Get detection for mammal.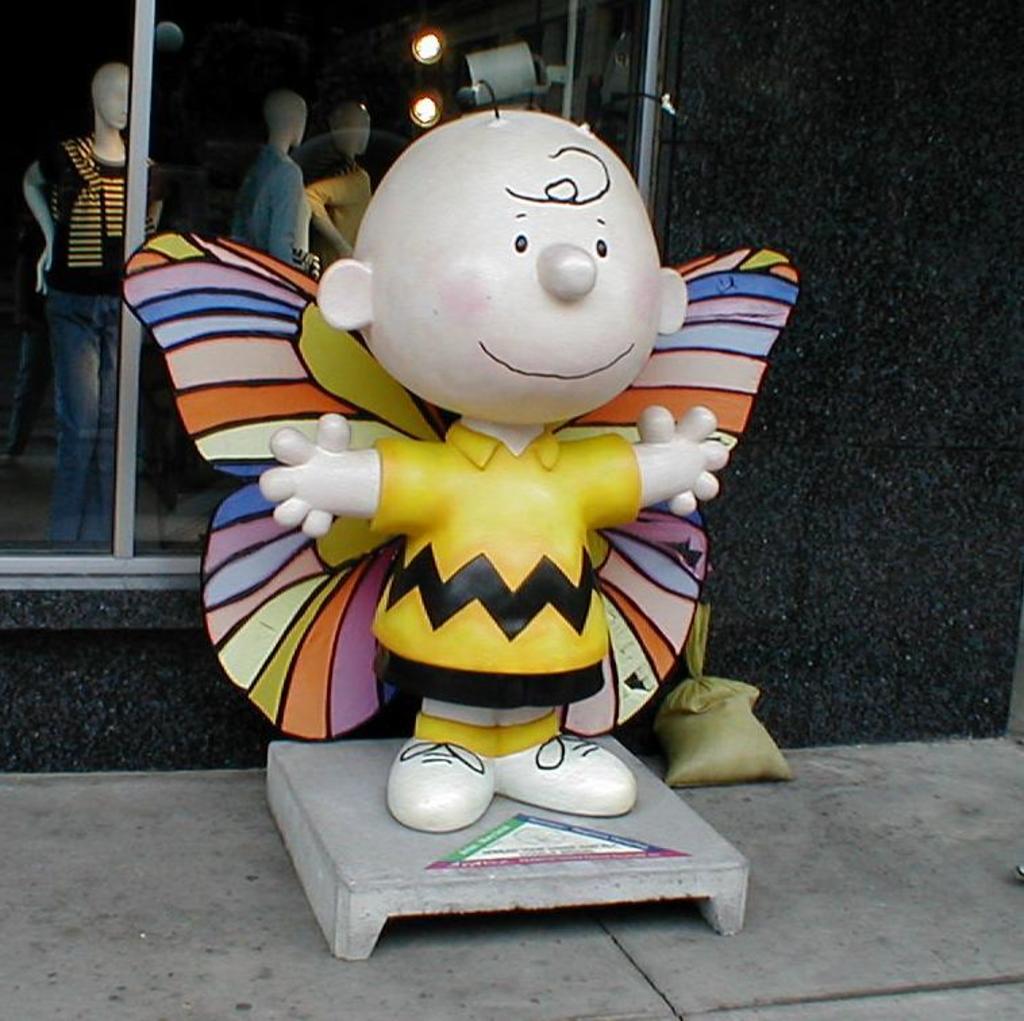
Detection: 311 105 374 258.
